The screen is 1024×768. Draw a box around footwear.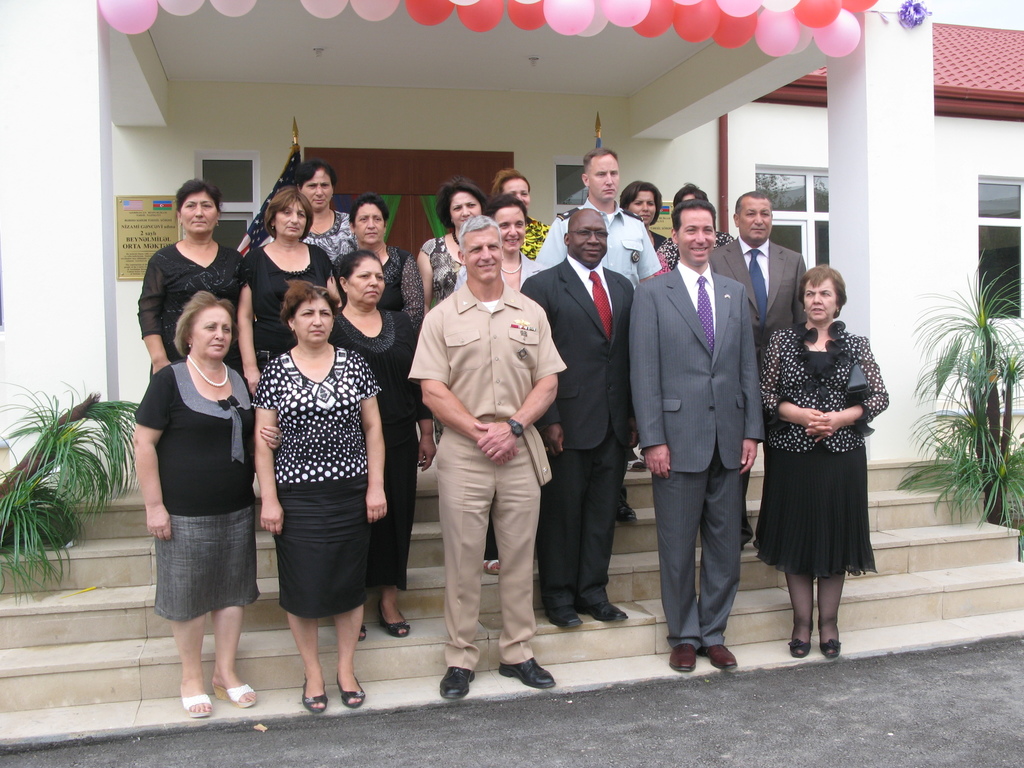
bbox(822, 632, 842, 653).
